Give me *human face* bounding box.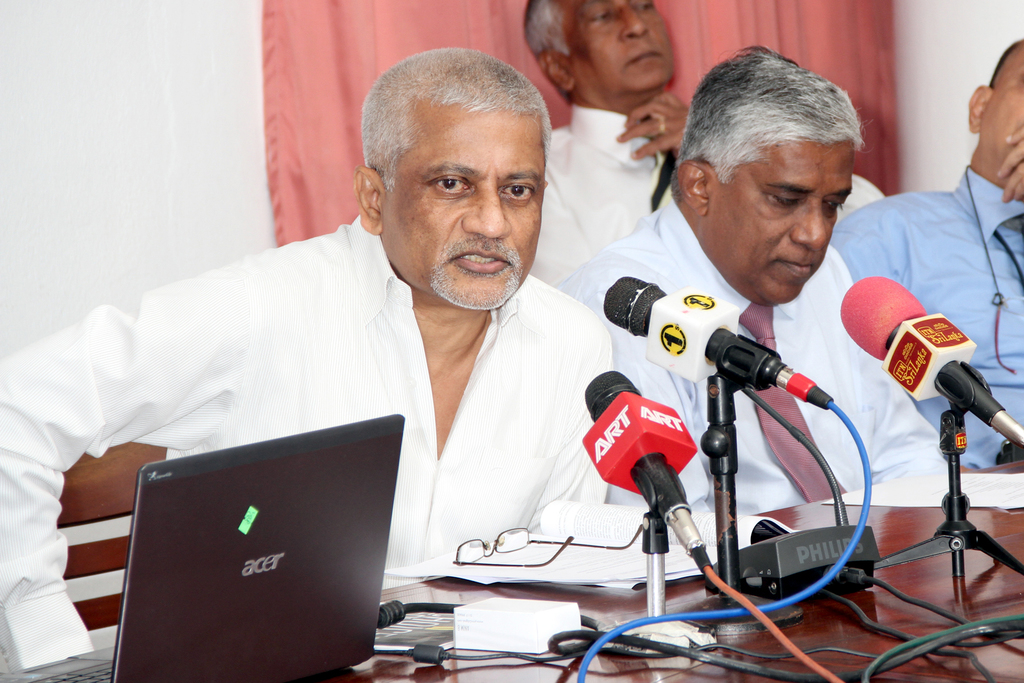
{"left": 558, "top": 0, "right": 675, "bottom": 96}.
